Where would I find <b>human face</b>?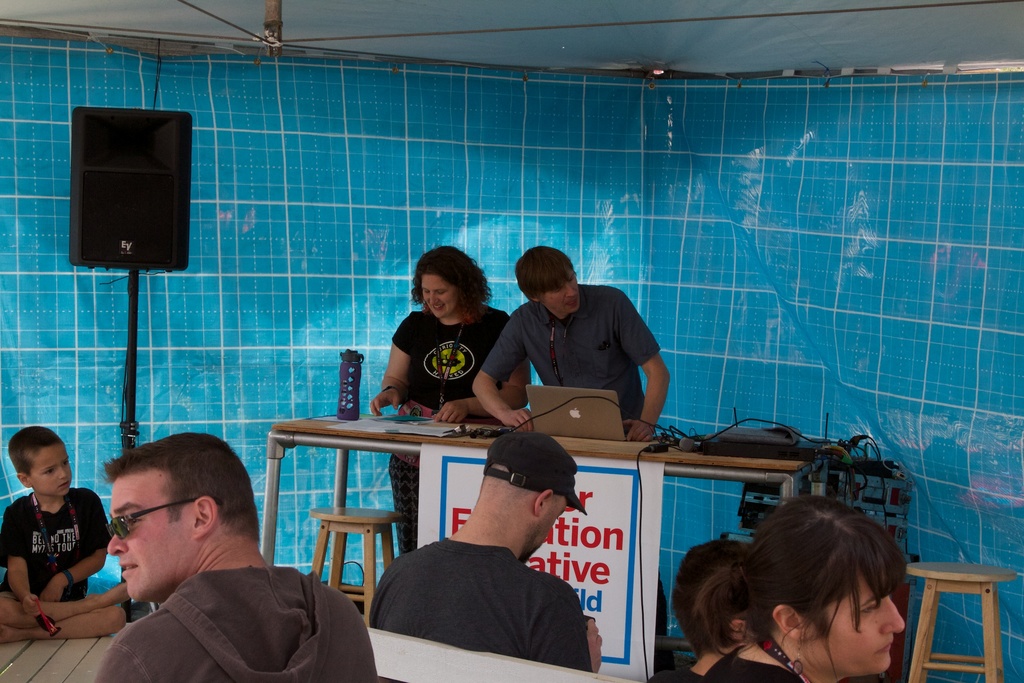
At {"left": 106, "top": 473, "right": 191, "bottom": 601}.
